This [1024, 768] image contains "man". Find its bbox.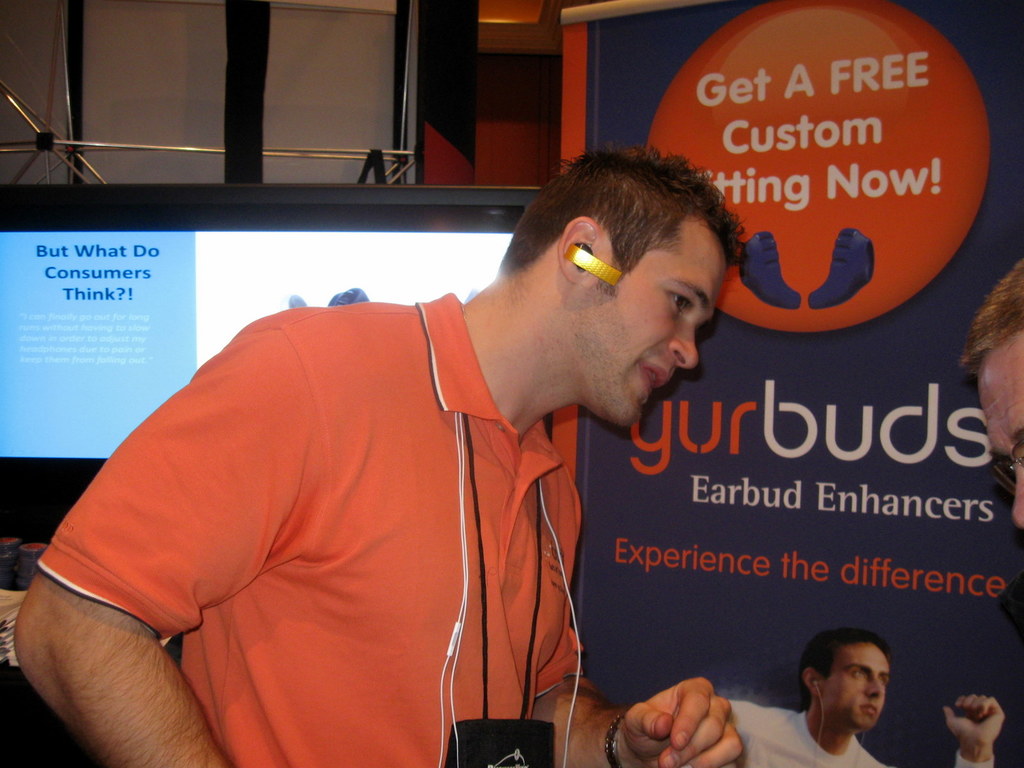
14, 145, 758, 767.
